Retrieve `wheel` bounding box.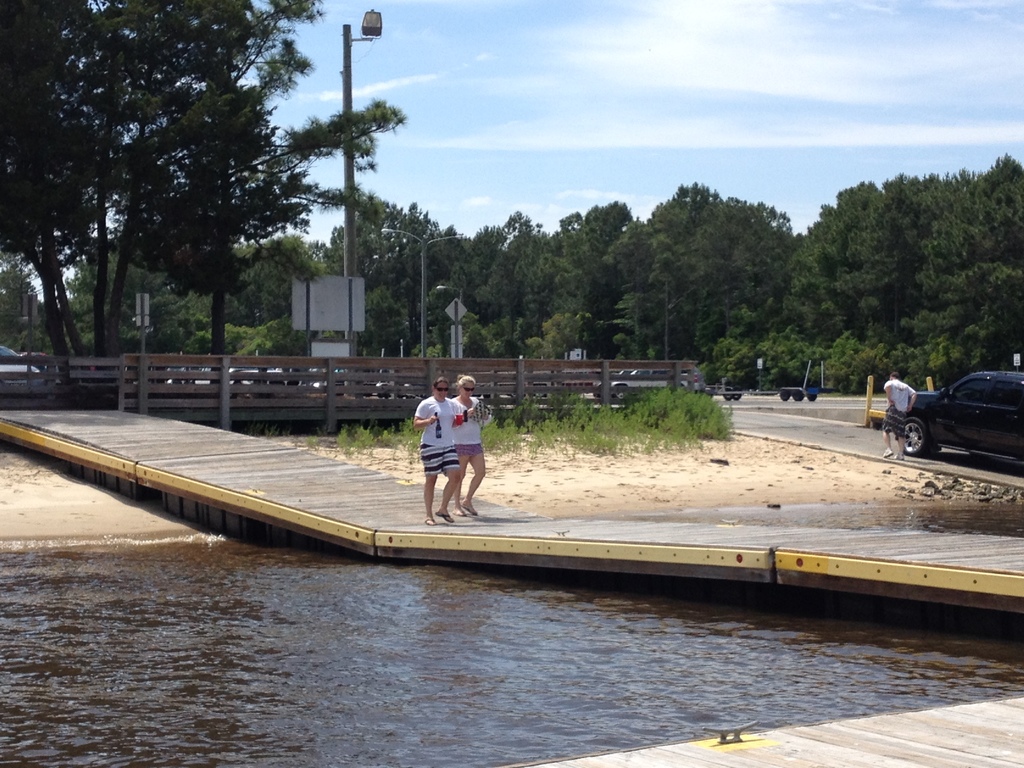
Bounding box: box=[722, 388, 733, 399].
